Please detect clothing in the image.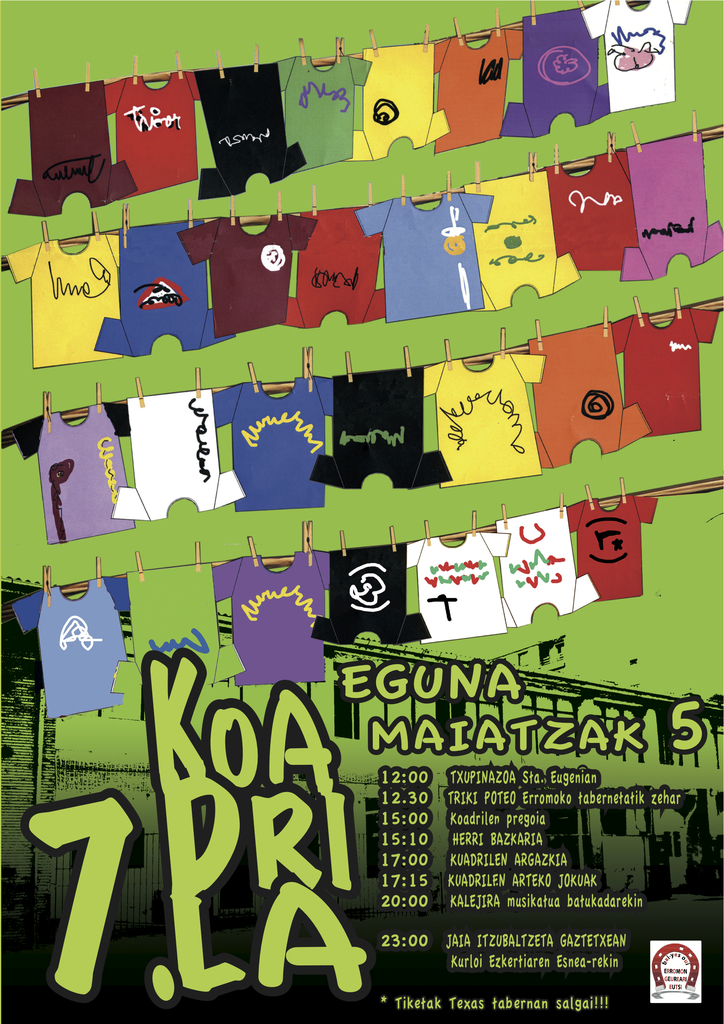
613,308,715,436.
